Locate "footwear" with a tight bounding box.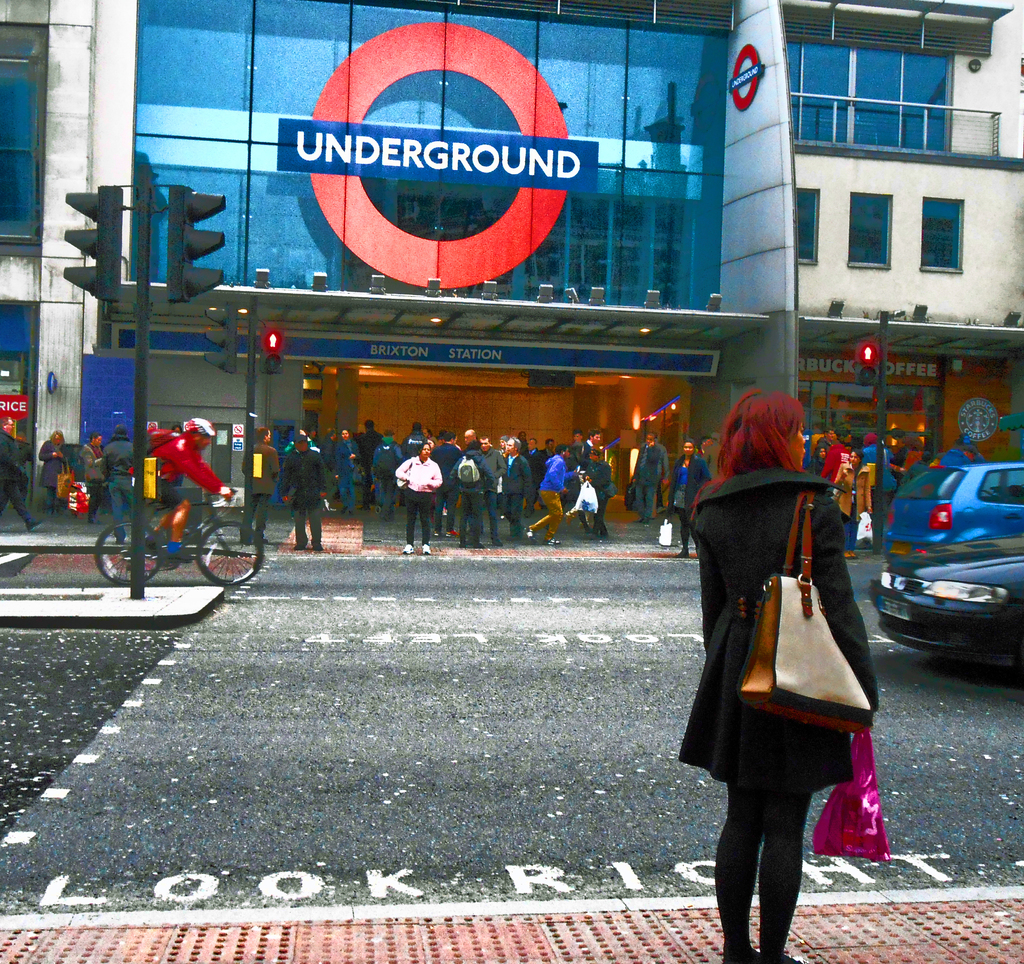
{"x1": 543, "y1": 541, "x2": 557, "y2": 546}.
